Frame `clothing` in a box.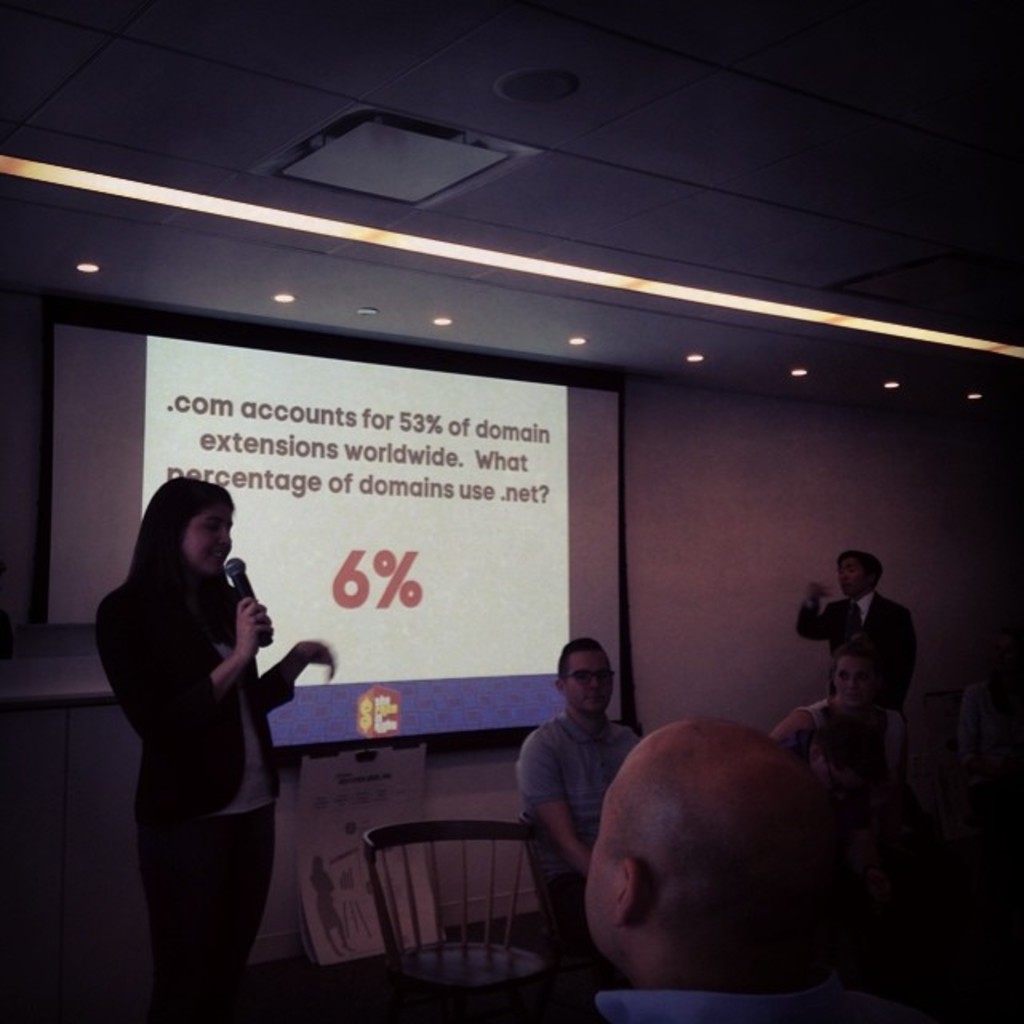
detection(803, 589, 910, 712).
